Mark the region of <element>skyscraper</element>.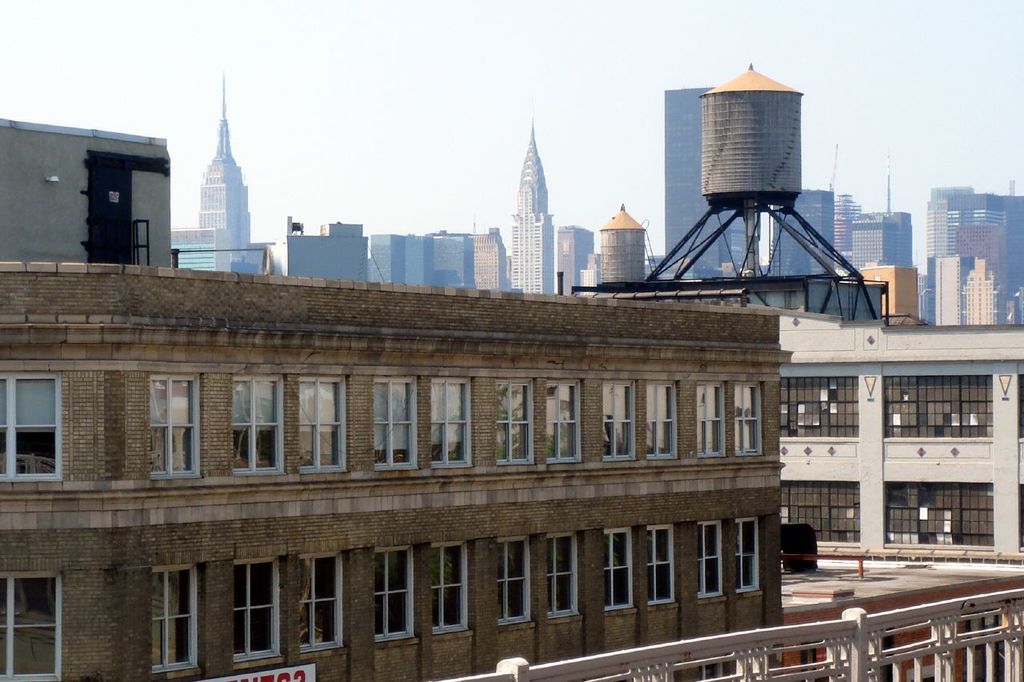
Region: [x1=847, y1=153, x2=912, y2=269].
